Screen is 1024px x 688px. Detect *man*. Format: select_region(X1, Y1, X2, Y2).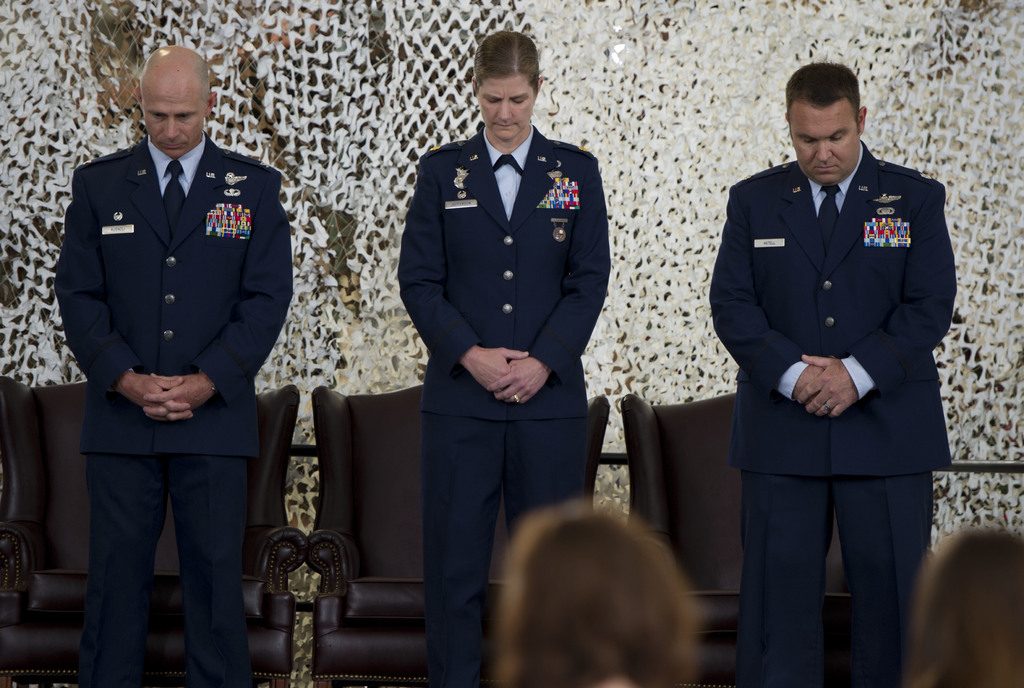
select_region(705, 60, 966, 687).
